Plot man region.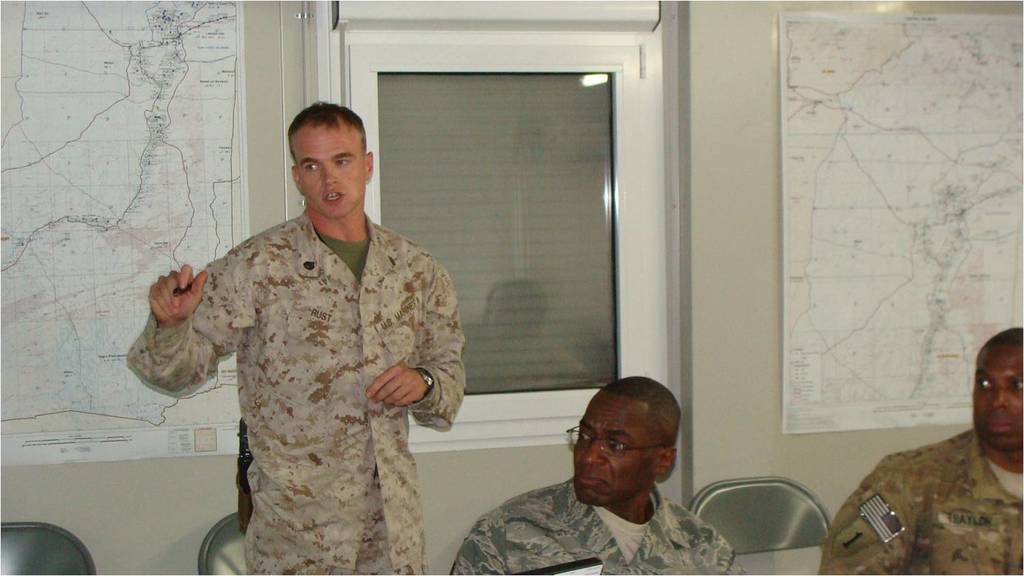
Plotted at left=813, top=320, right=1023, bottom=575.
